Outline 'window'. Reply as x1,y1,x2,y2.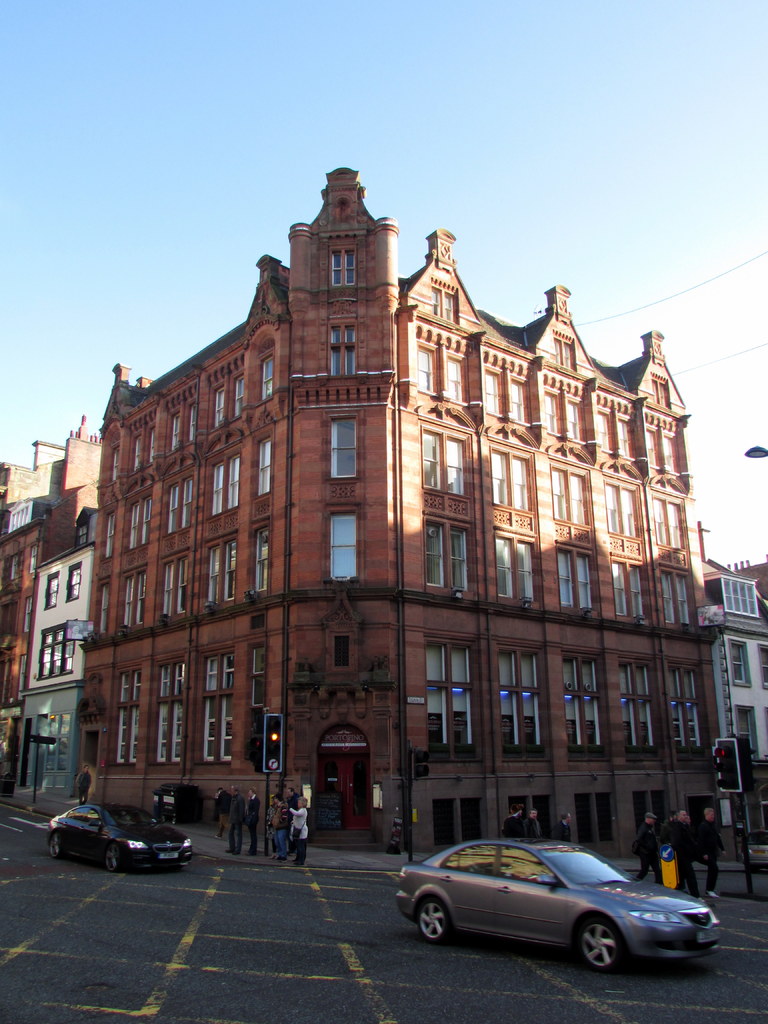
675,662,713,755.
